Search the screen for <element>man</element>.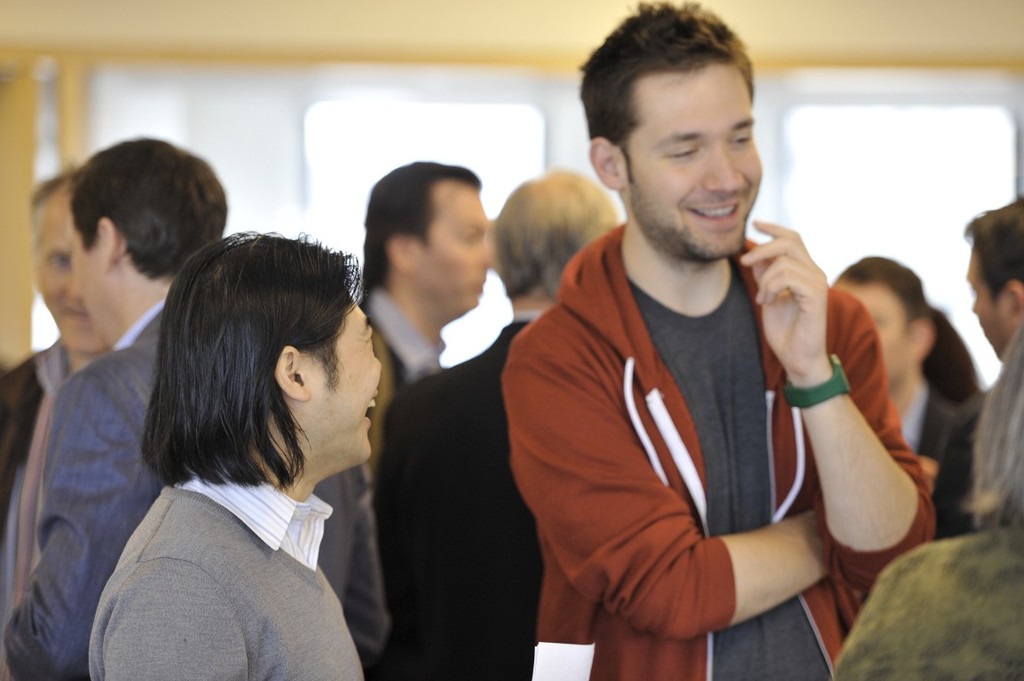
Found at [x1=350, y1=154, x2=488, y2=522].
